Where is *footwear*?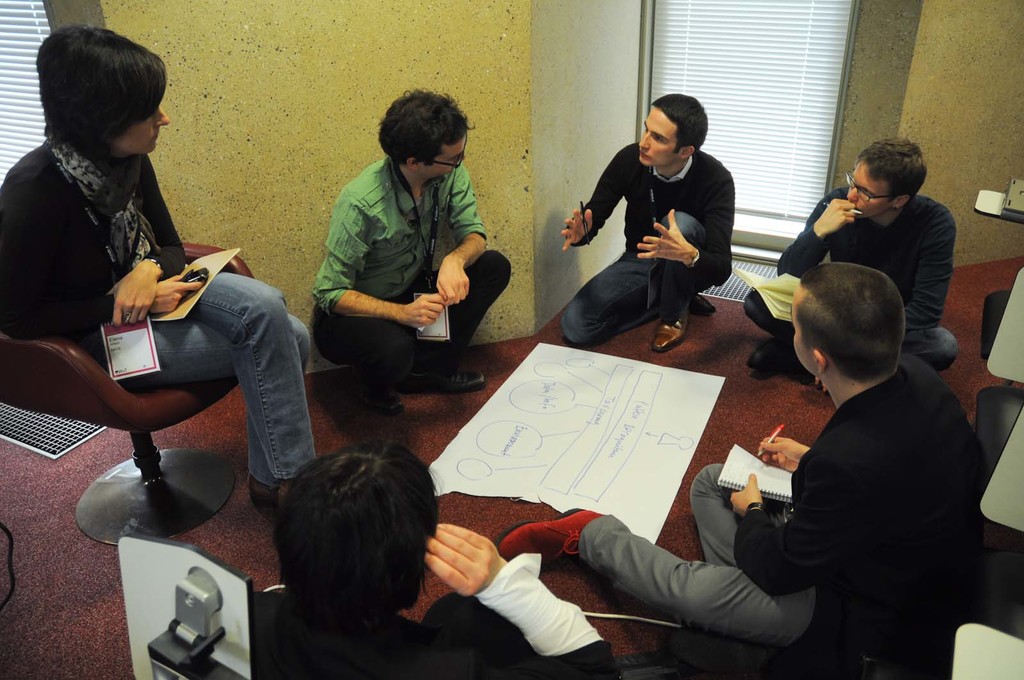
[404, 368, 486, 390].
